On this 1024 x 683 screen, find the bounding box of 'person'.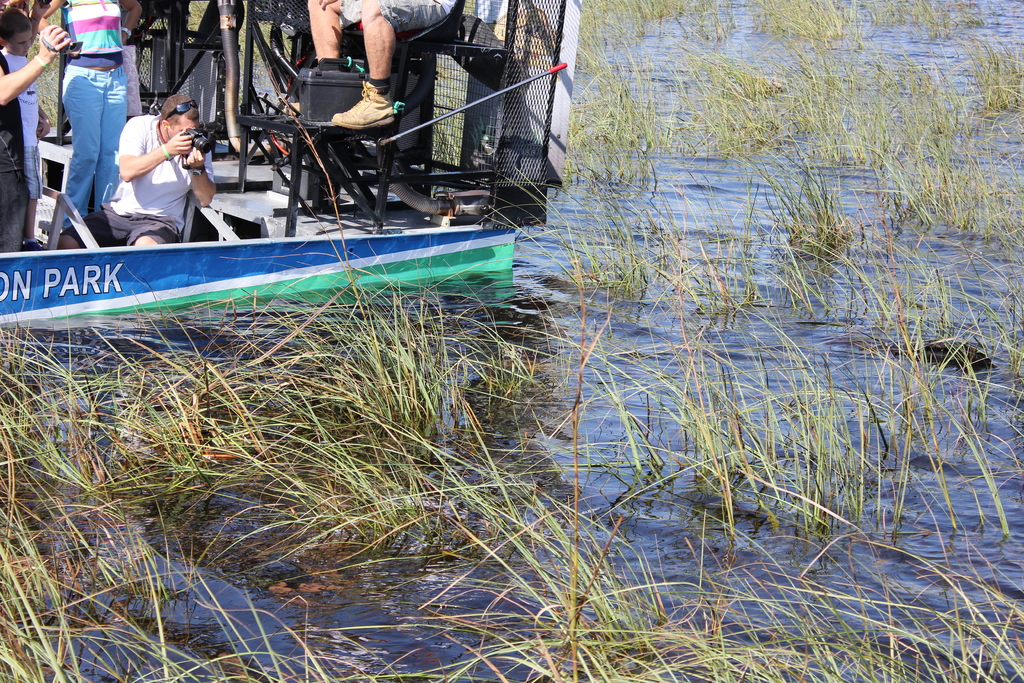
Bounding box: detection(0, 0, 79, 102).
